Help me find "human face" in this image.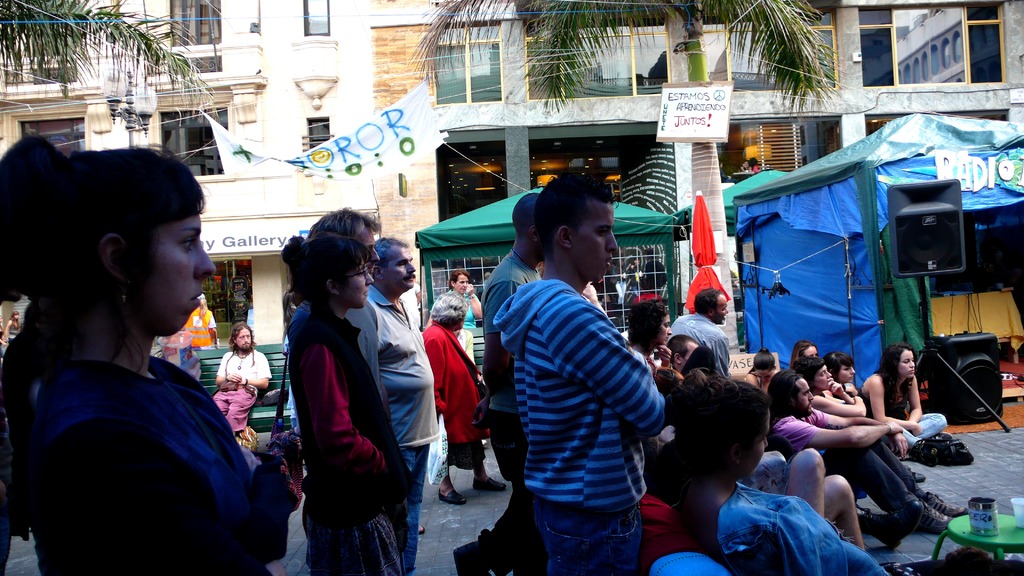
Found it: (x1=793, y1=377, x2=811, y2=416).
